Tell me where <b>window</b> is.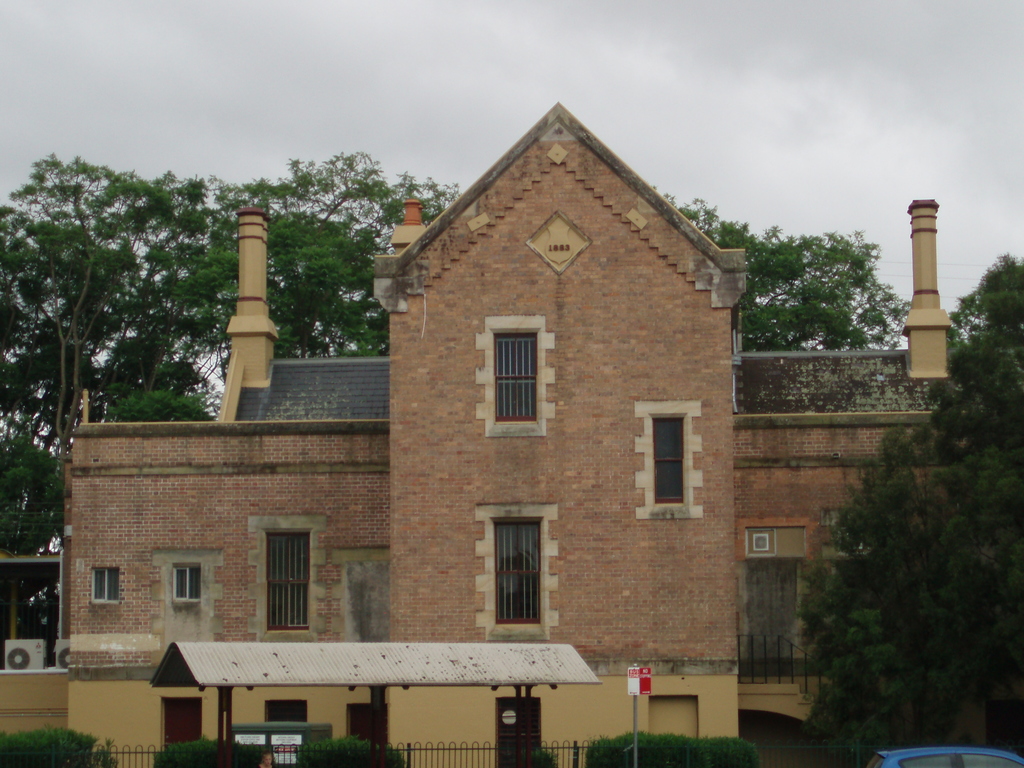
<b>window</b> is at <box>170,565,196,600</box>.
